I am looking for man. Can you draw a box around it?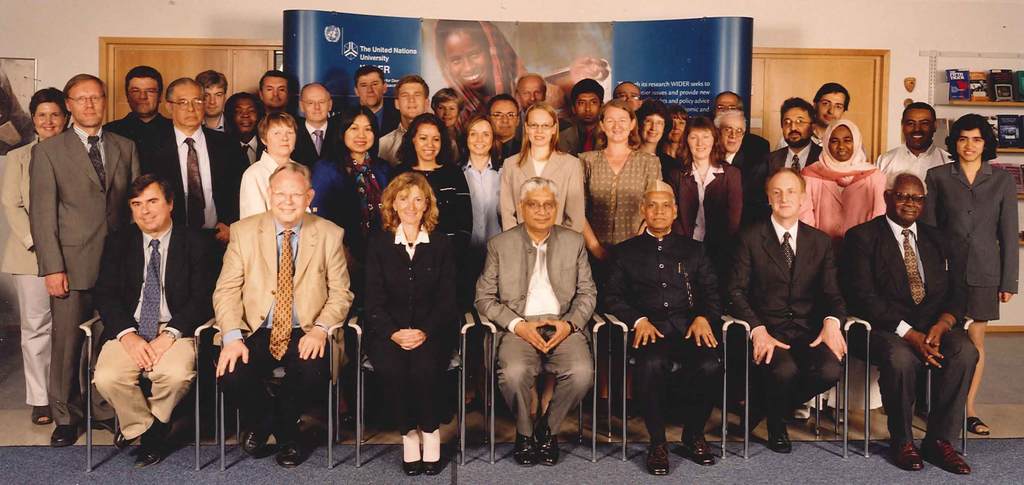
Sure, the bounding box is locate(601, 179, 723, 475).
